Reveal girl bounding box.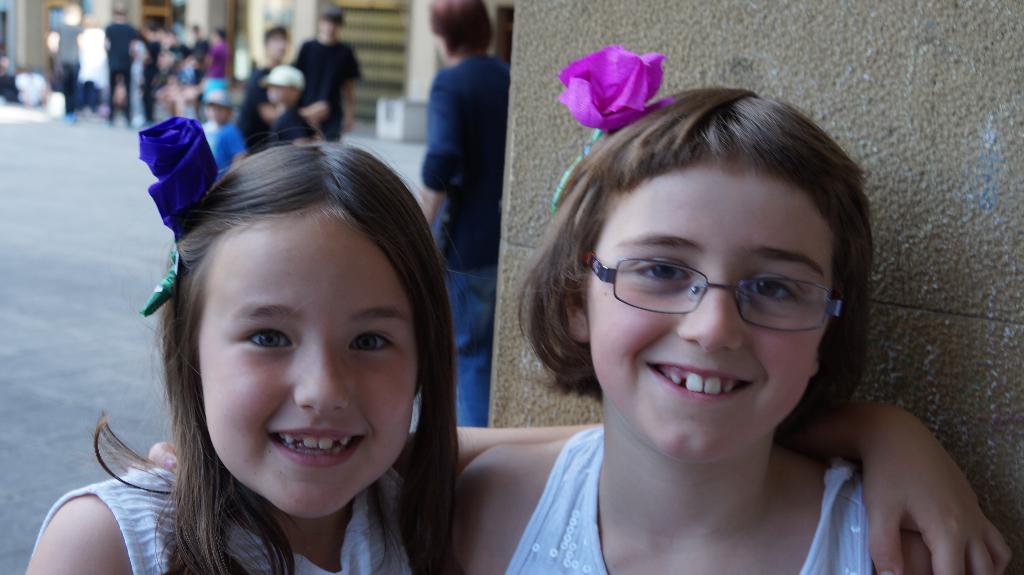
Revealed: (147,45,934,574).
